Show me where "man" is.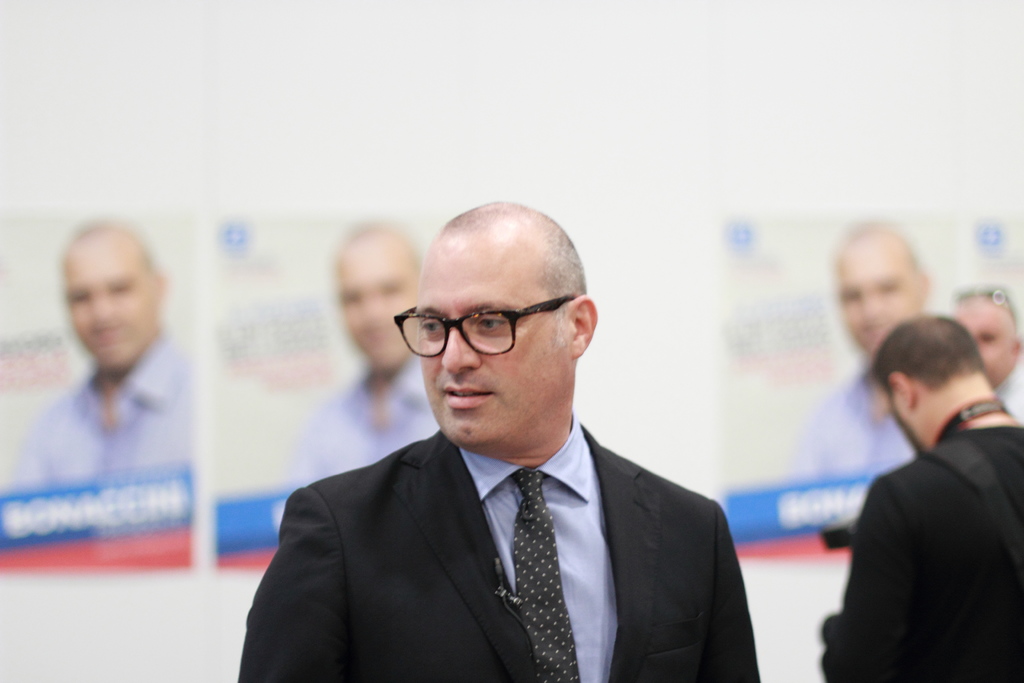
"man" is at (955, 286, 1023, 422).
